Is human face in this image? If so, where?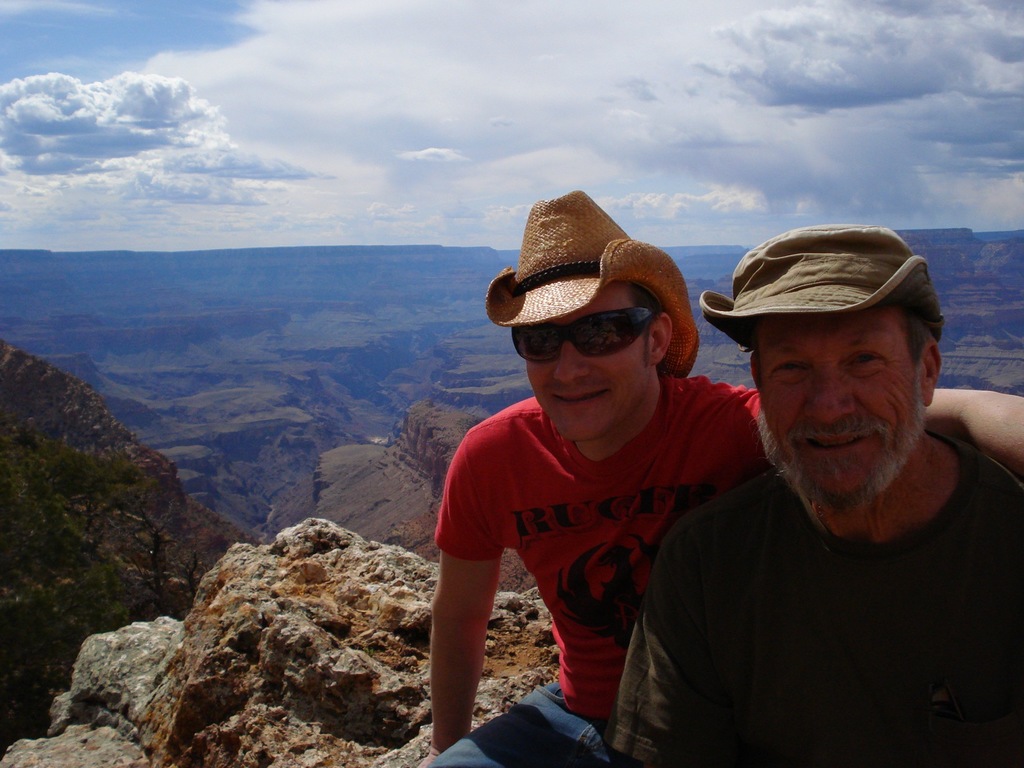
Yes, at 758,318,924,503.
